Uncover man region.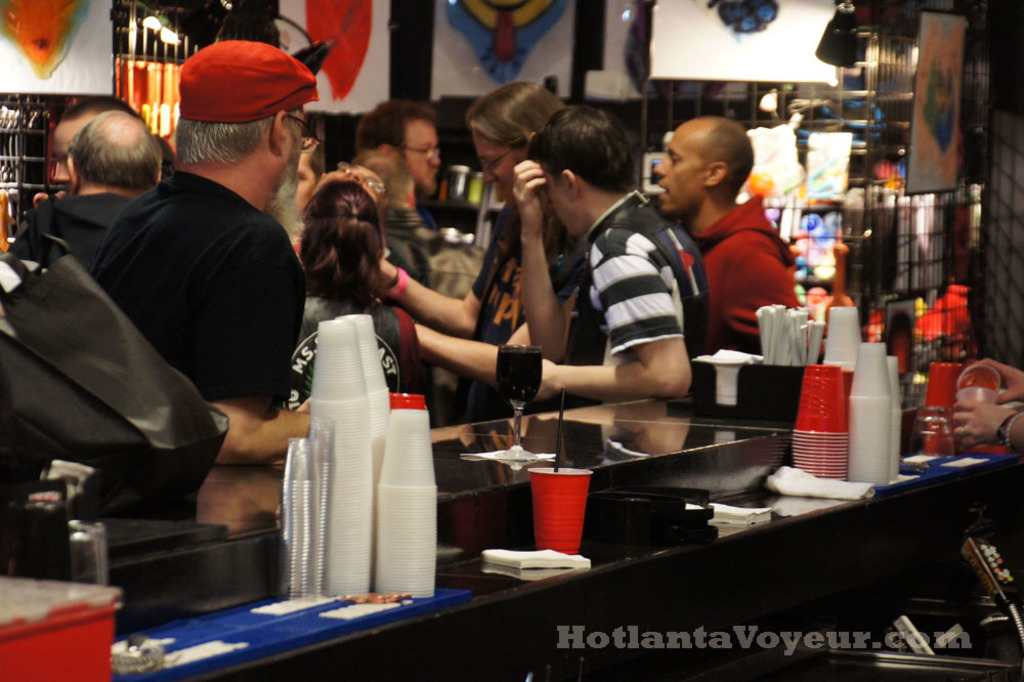
Uncovered: (654, 116, 828, 356).
